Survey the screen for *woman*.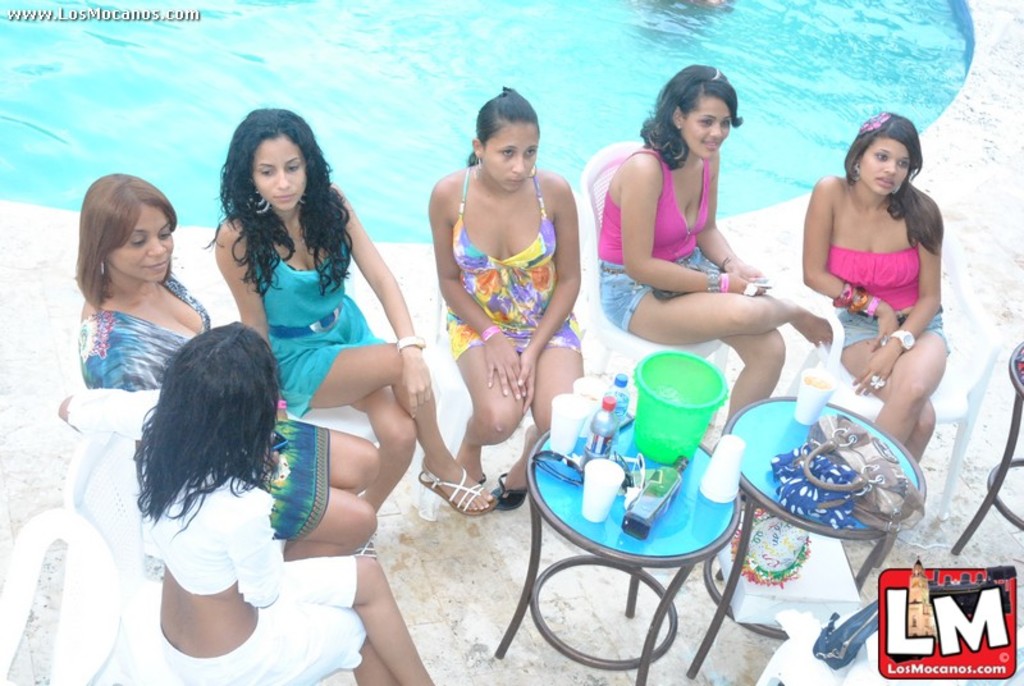
Survey found: pyautogui.locateOnScreen(67, 170, 385, 562).
